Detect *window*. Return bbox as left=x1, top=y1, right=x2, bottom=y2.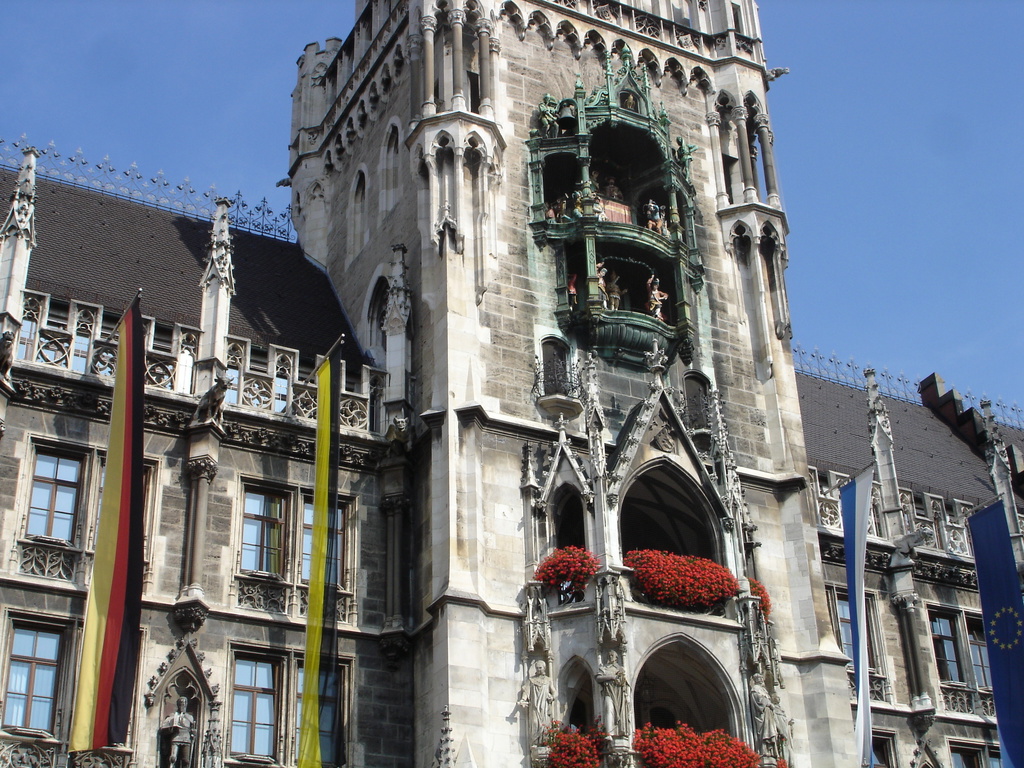
left=825, top=590, right=891, bottom=705.
